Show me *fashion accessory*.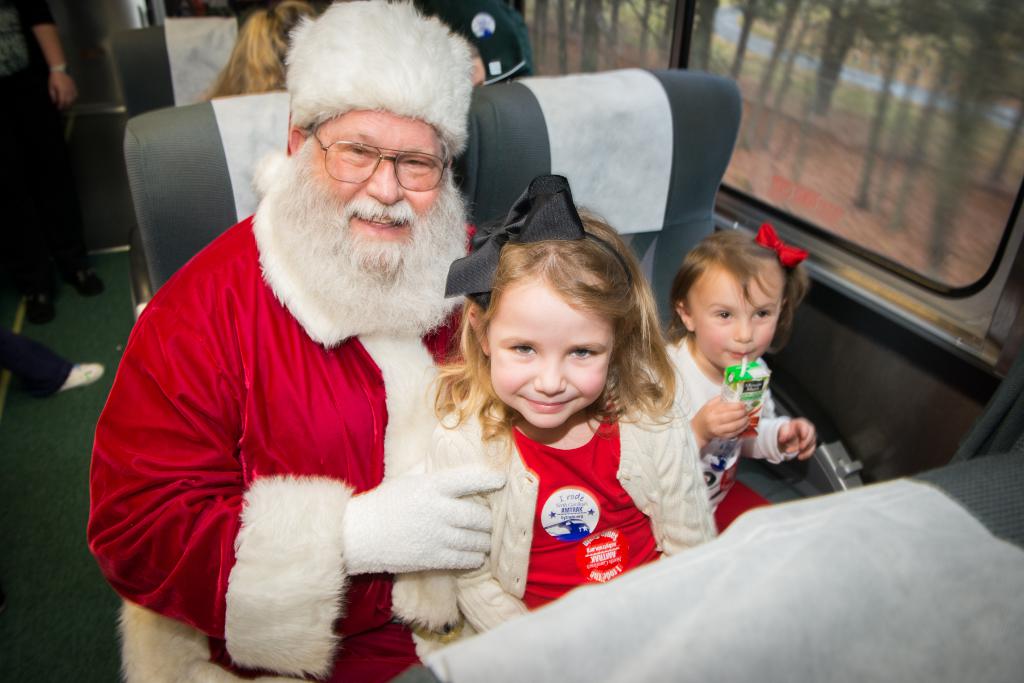
*fashion accessory* is here: box(445, 168, 634, 312).
